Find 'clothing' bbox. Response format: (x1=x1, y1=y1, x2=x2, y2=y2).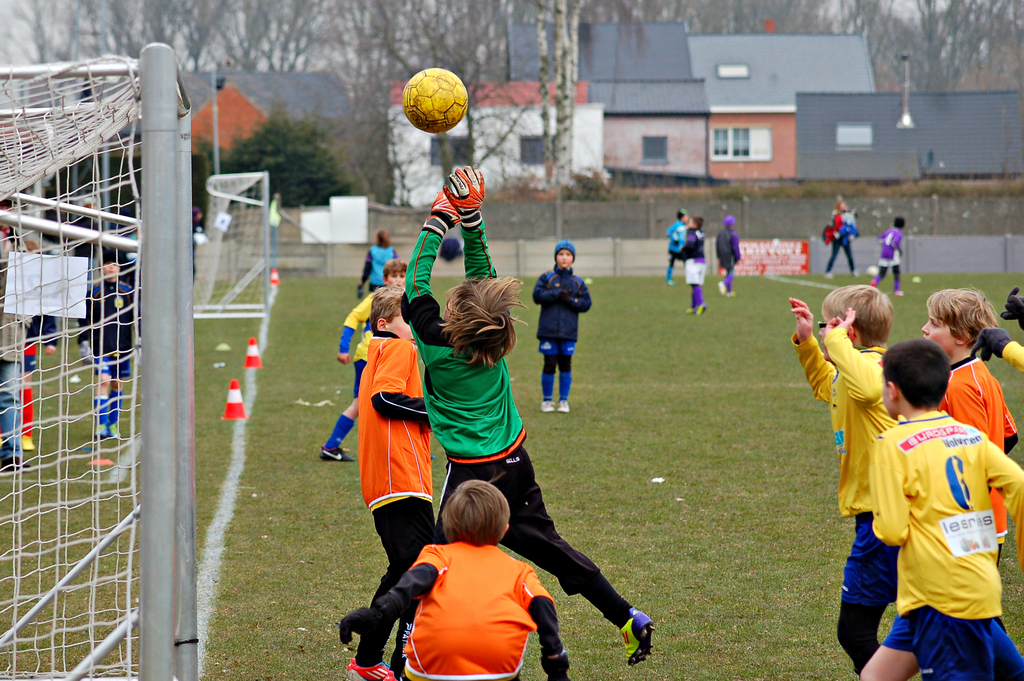
(x1=535, y1=267, x2=594, y2=358).
